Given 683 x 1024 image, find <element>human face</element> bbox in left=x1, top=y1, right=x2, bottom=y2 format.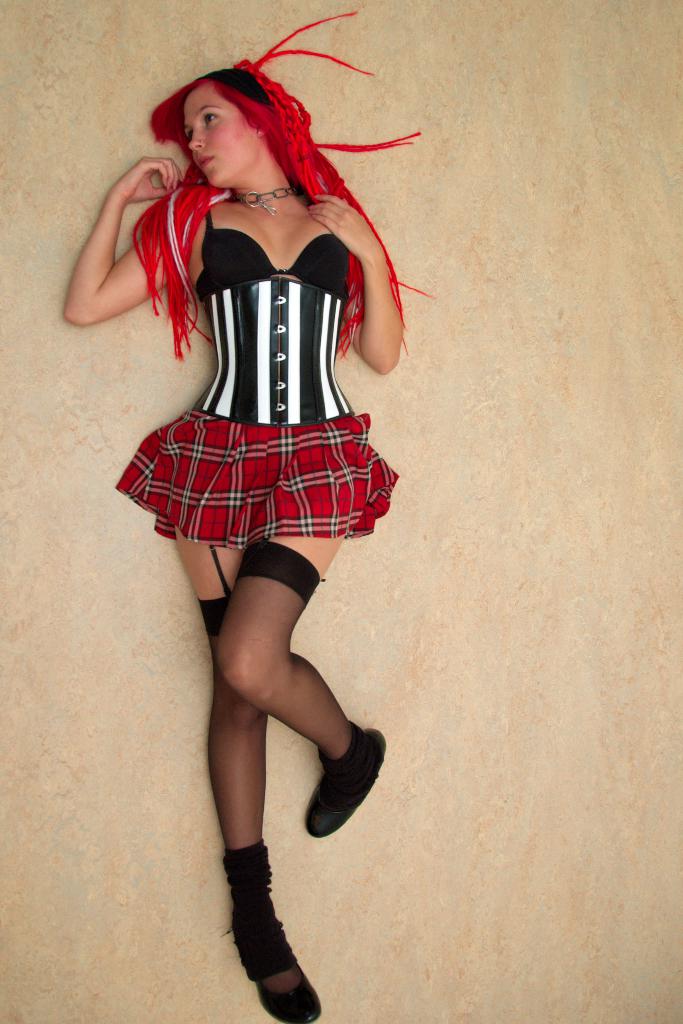
left=184, top=78, right=263, bottom=183.
